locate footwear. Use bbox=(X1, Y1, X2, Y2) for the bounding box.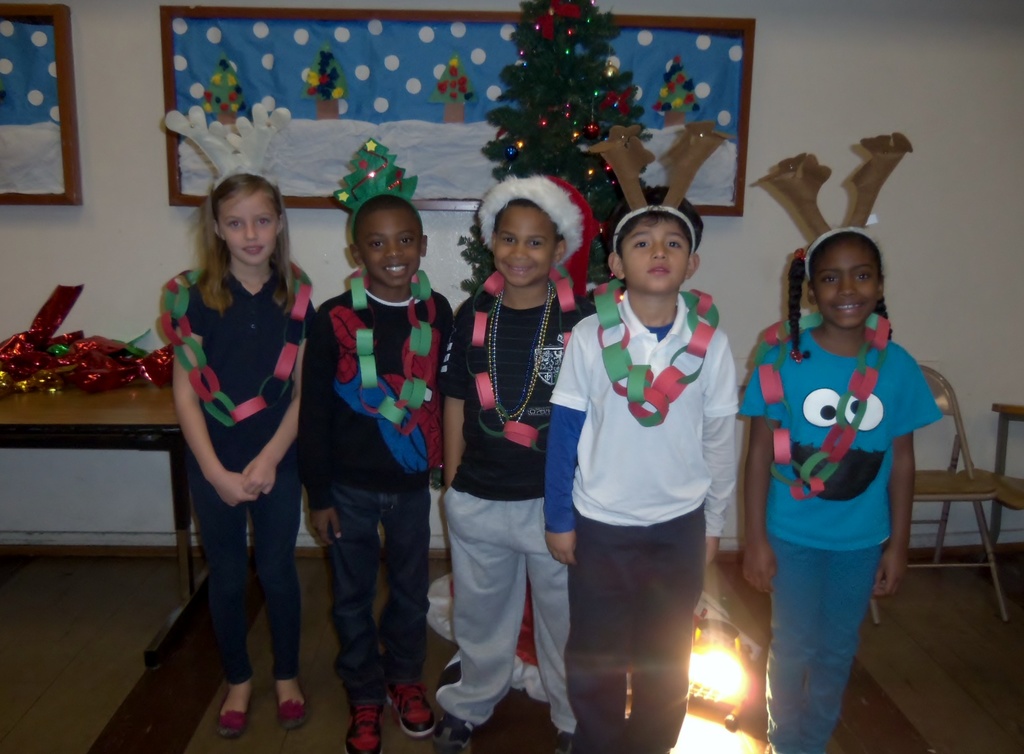
bbox=(219, 682, 248, 735).
